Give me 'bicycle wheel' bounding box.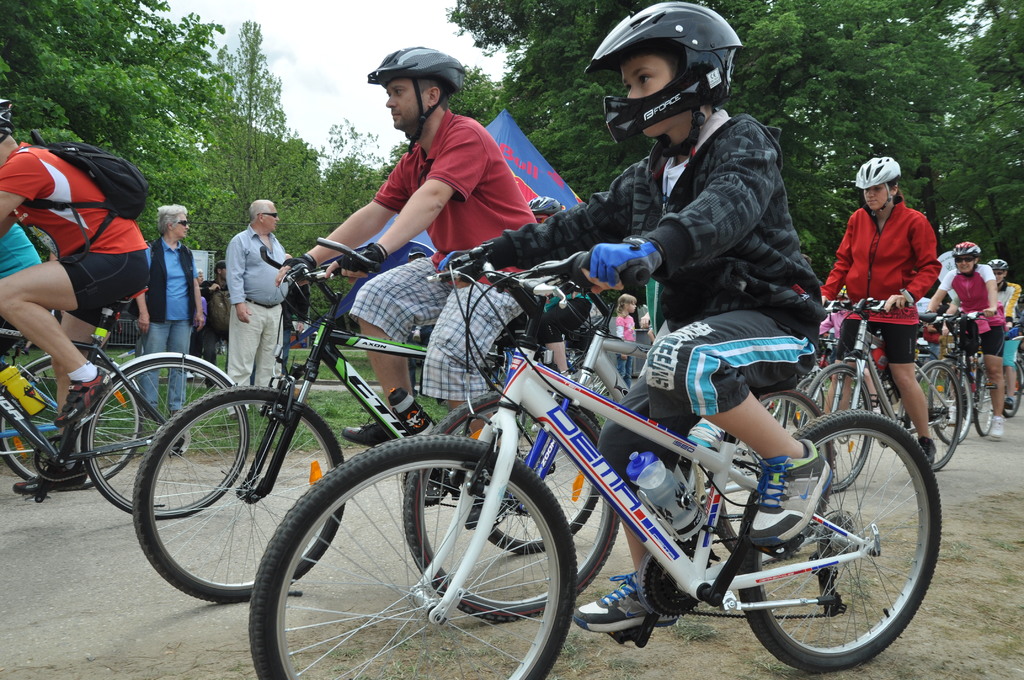
left=929, top=357, right=975, bottom=445.
